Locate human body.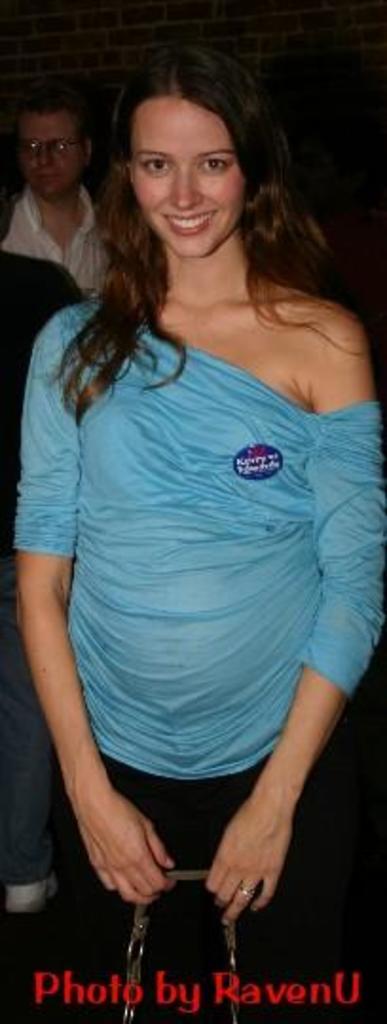
Bounding box: locate(0, 91, 116, 317).
